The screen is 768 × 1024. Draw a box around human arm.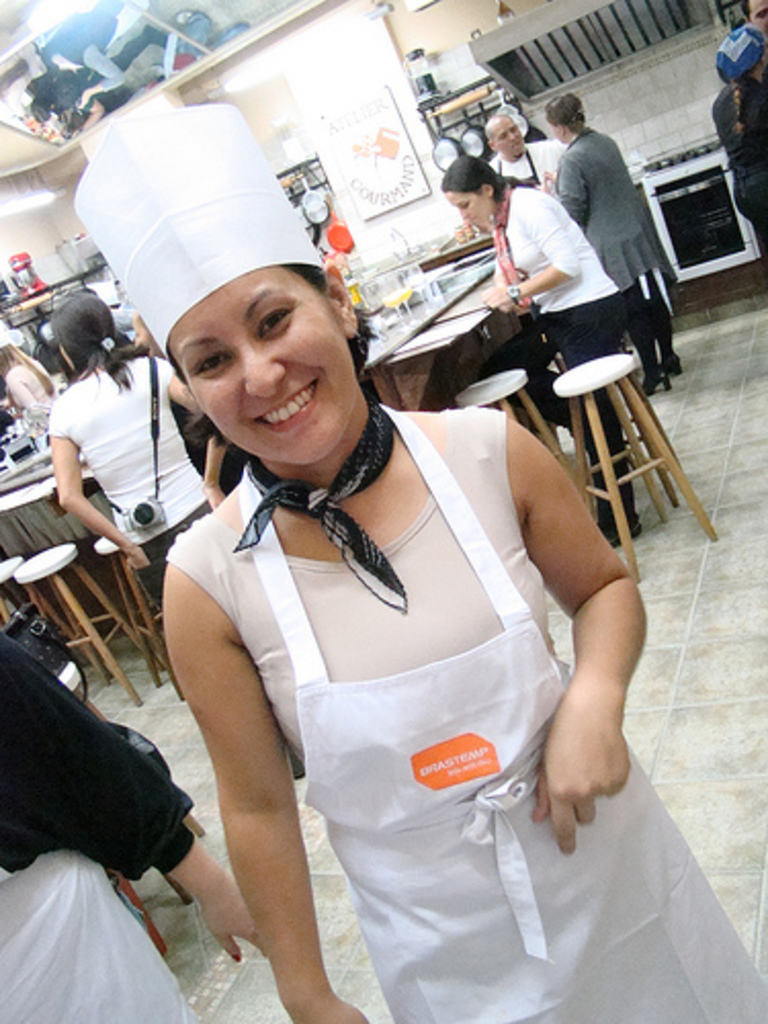
[x1=156, y1=350, x2=227, y2=512].
